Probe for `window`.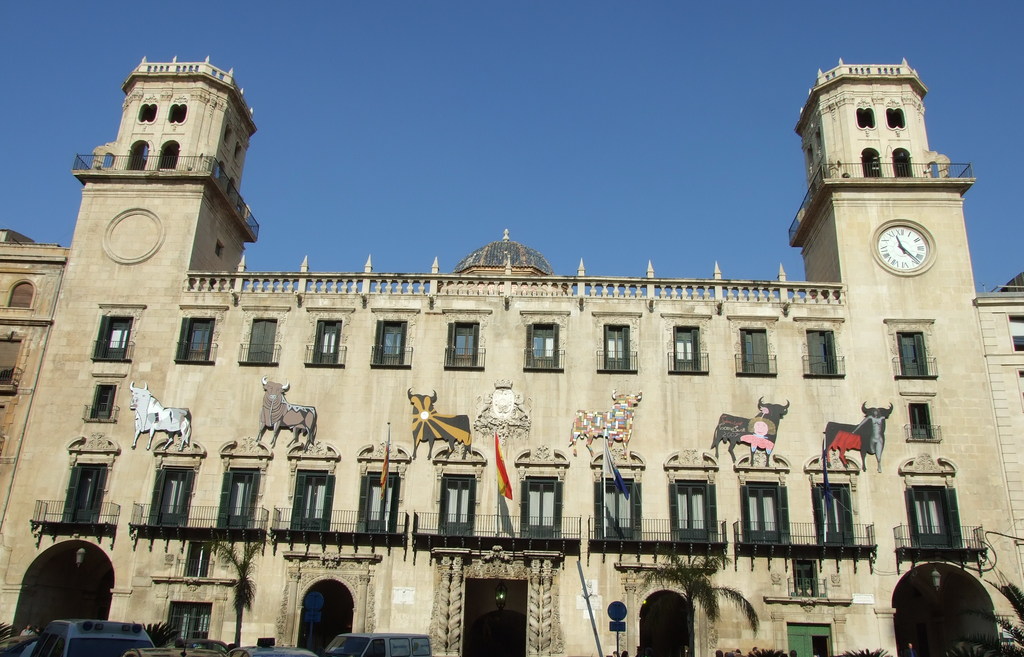
Probe result: bbox=(744, 329, 773, 378).
